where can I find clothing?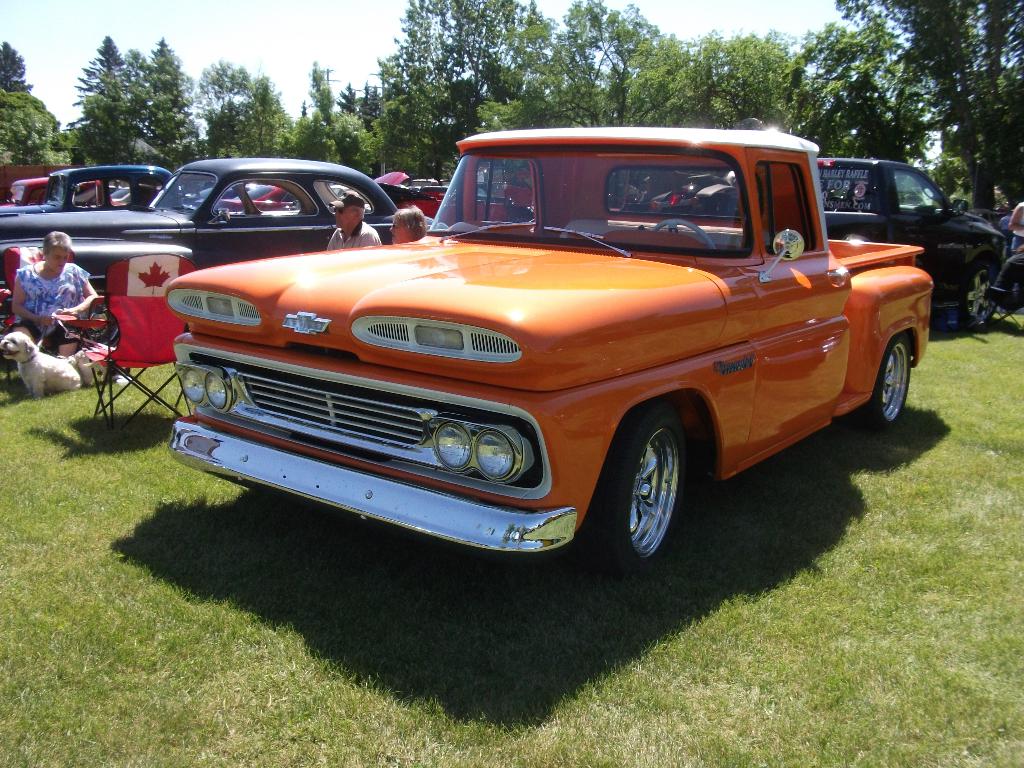
You can find it at [995, 212, 1014, 237].
